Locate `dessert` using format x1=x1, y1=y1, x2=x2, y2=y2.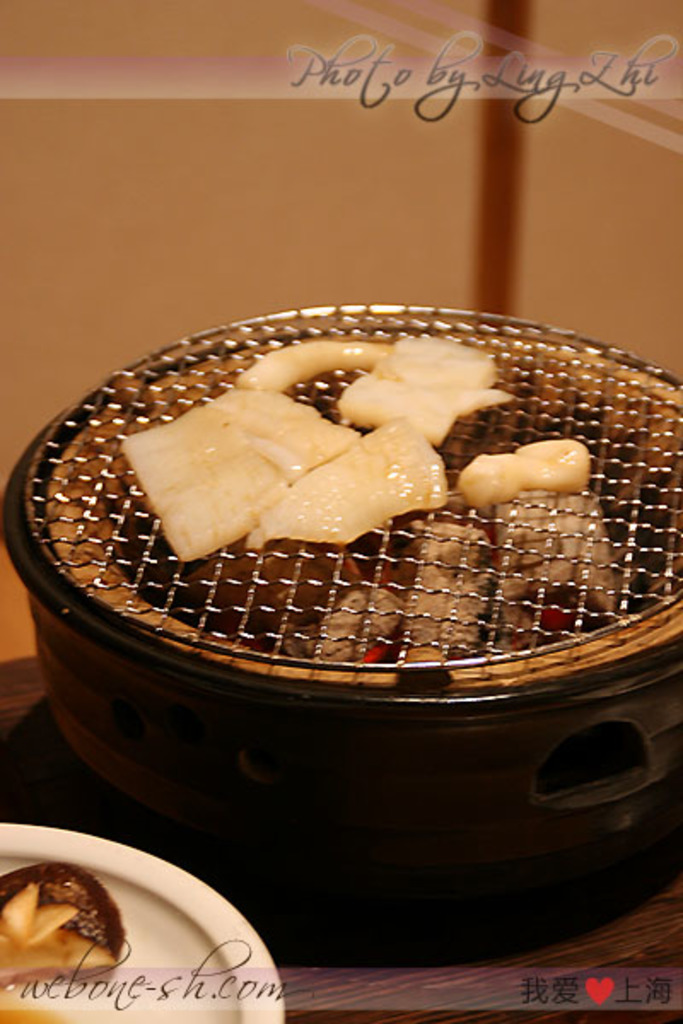
x1=0, y1=864, x2=123, y2=973.
